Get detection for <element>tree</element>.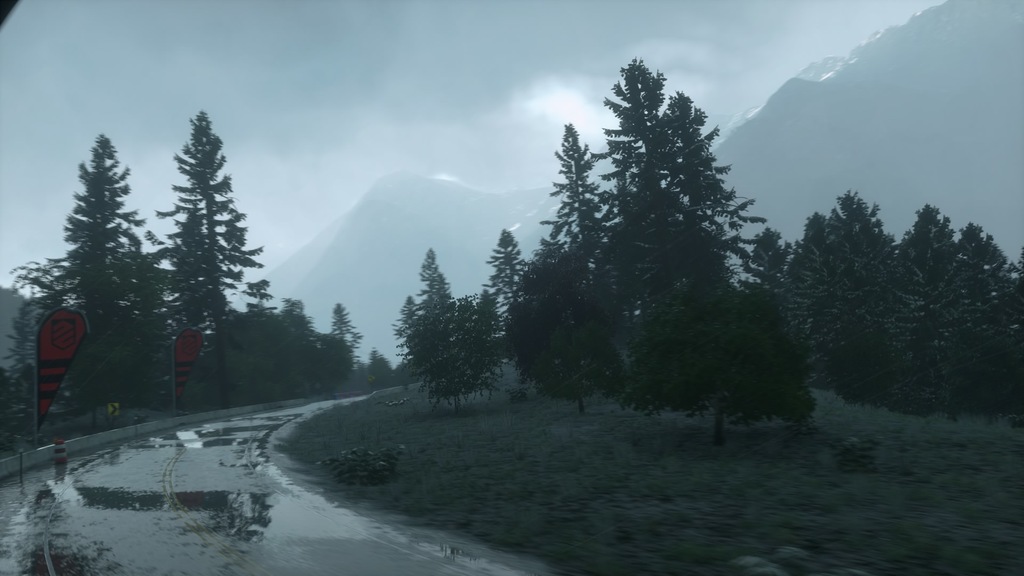
Detection: select_region(418, 243, 454, 326).
